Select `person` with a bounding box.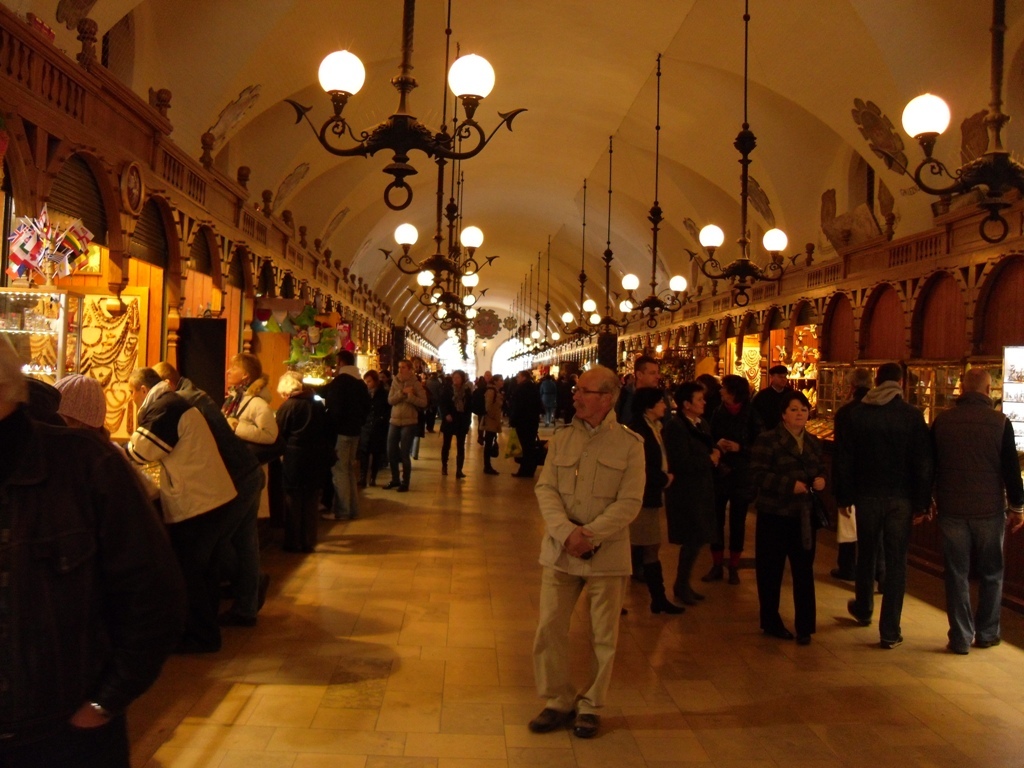
detection(325, 347, 371, 516).
